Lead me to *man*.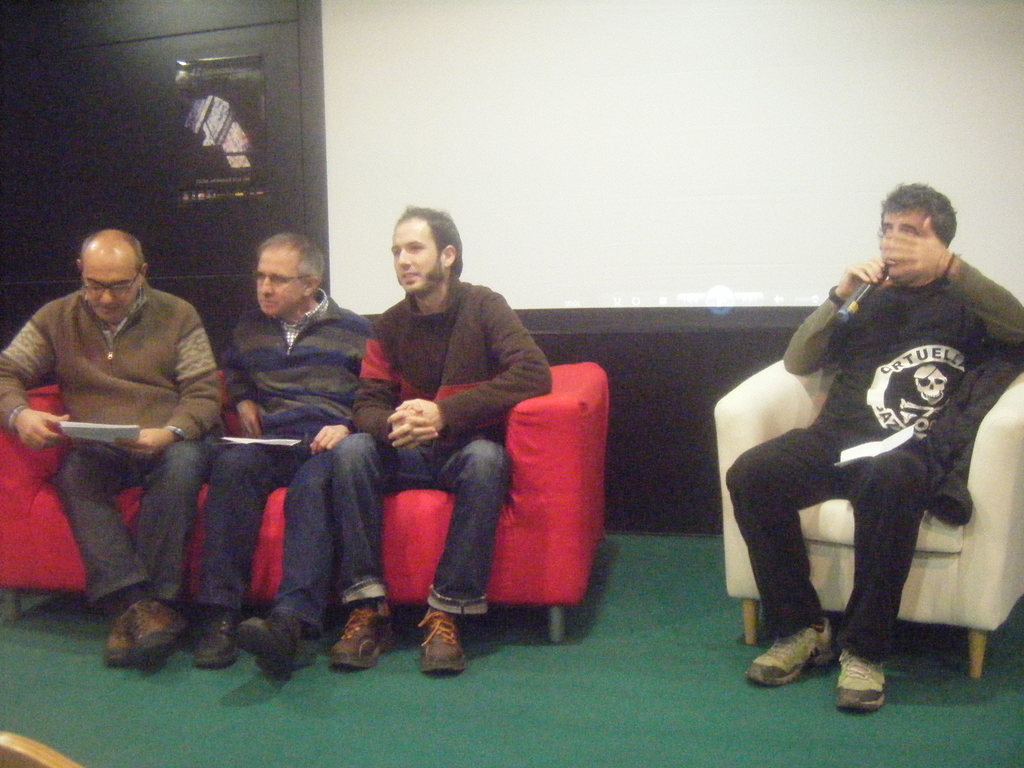
Lead to [left=329, top=201, right=556, bottom=673].
